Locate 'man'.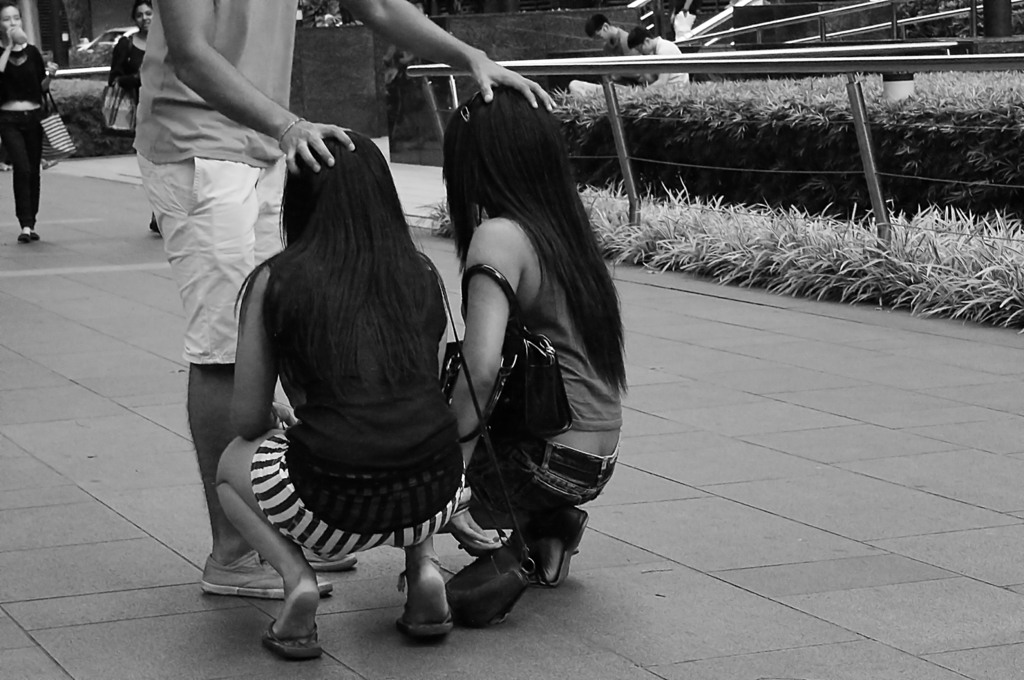
Bounding box: locate(127, 0, 559, 603).
